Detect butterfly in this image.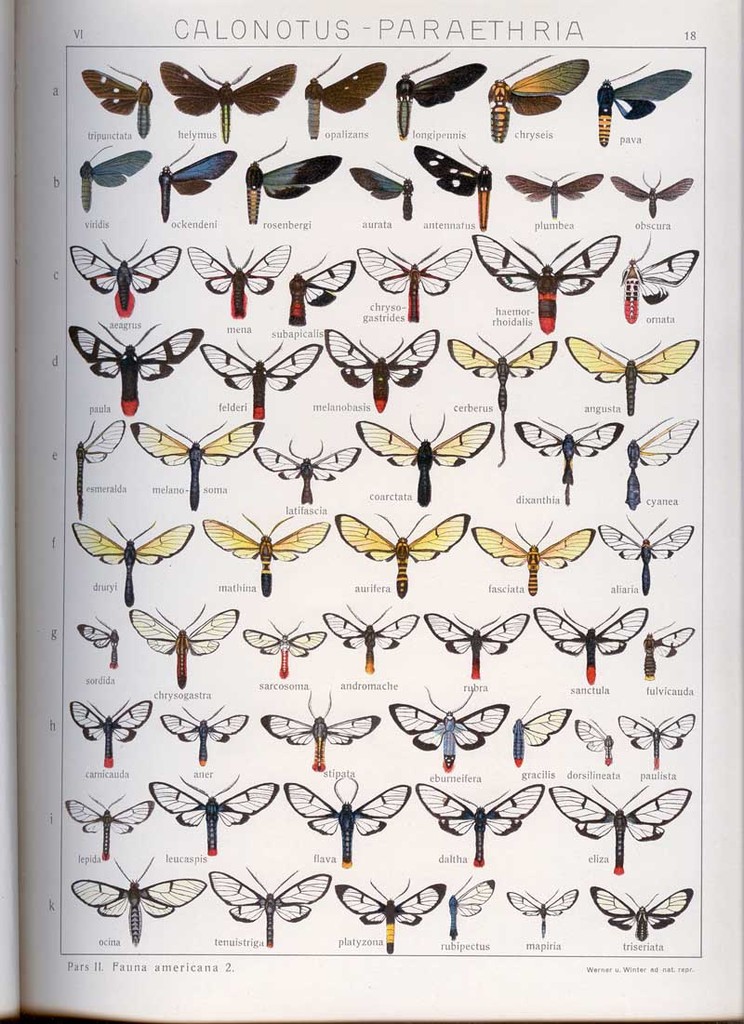
Detection: 382/685/517/770.
